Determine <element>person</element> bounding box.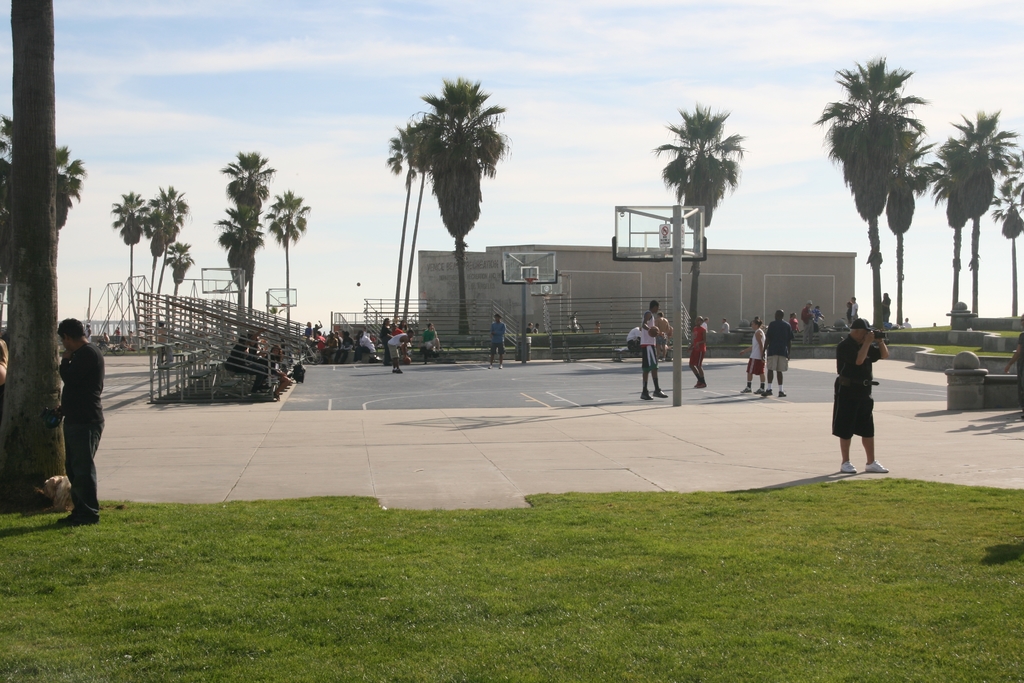
Determined: x1=657, y1=311, x2=663, y2=362.
